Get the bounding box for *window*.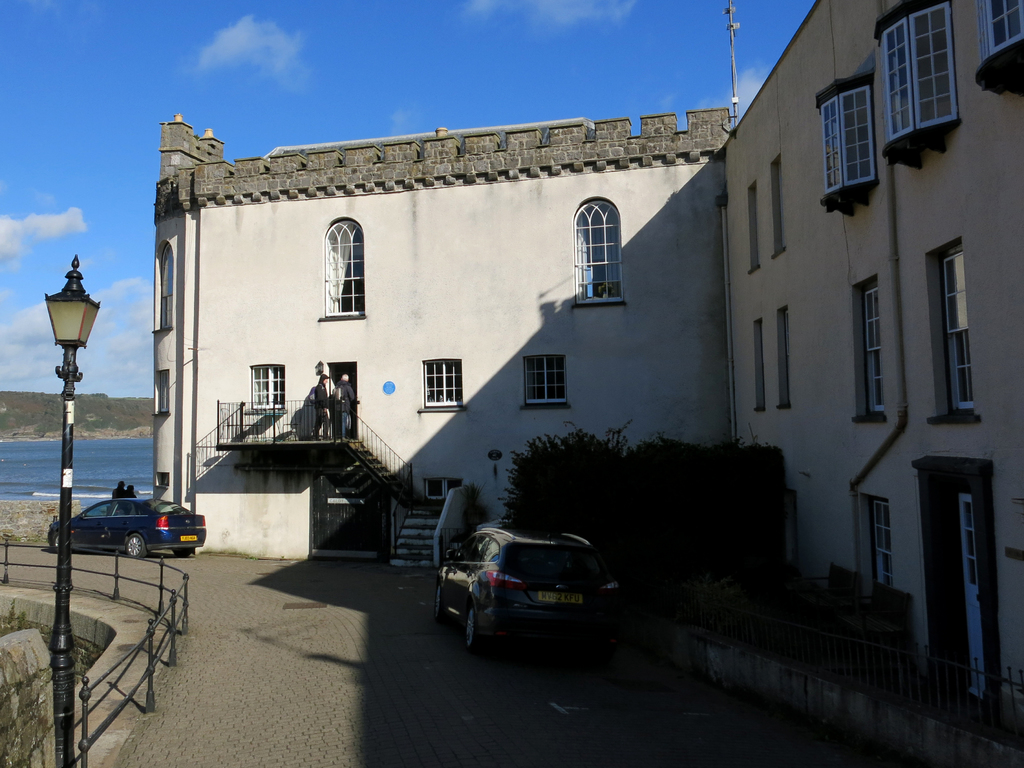
<bbox>927, 236, 981, 424</bbox>.
